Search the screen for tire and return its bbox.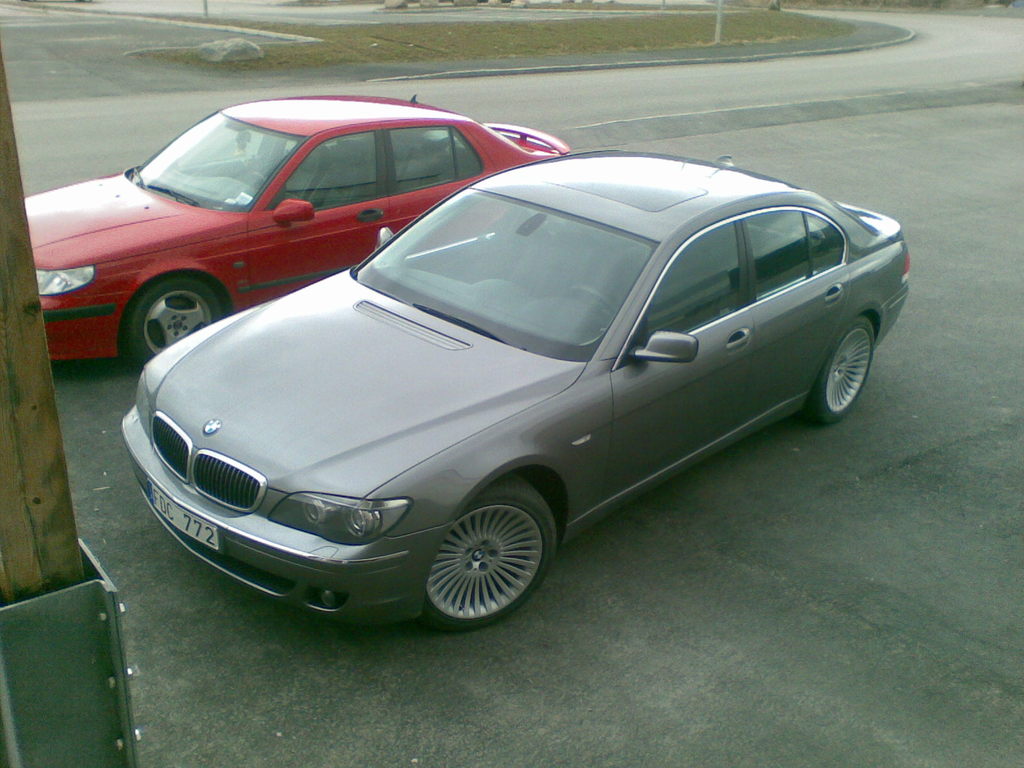
Found: [x1=803, y1=317, x2=876, y2=421].
